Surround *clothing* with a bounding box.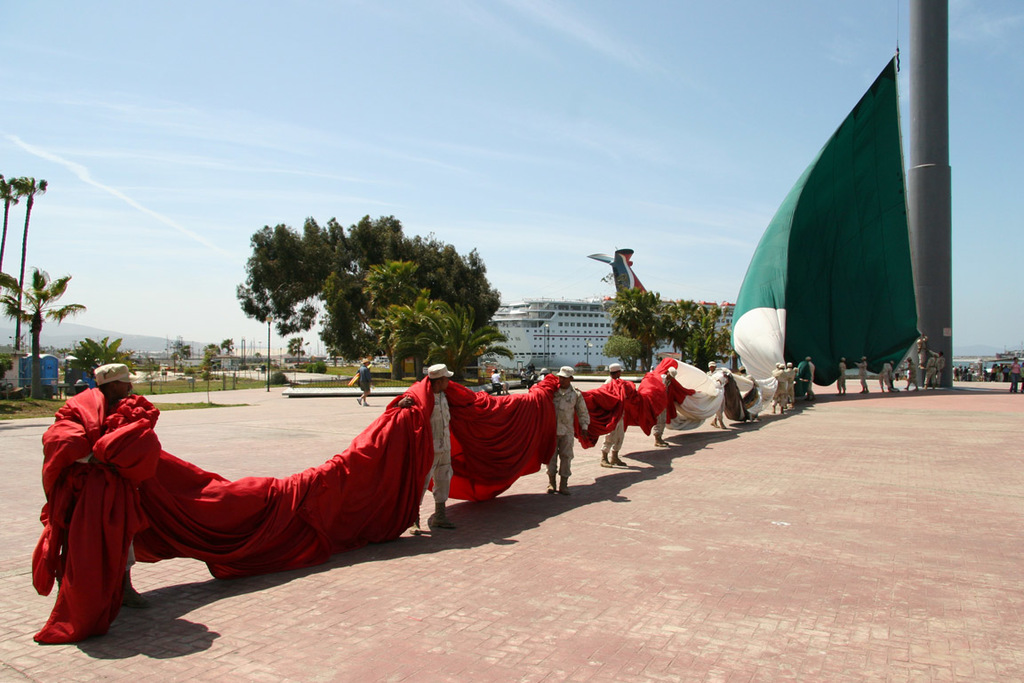
box(704, 367, 723, 419).
